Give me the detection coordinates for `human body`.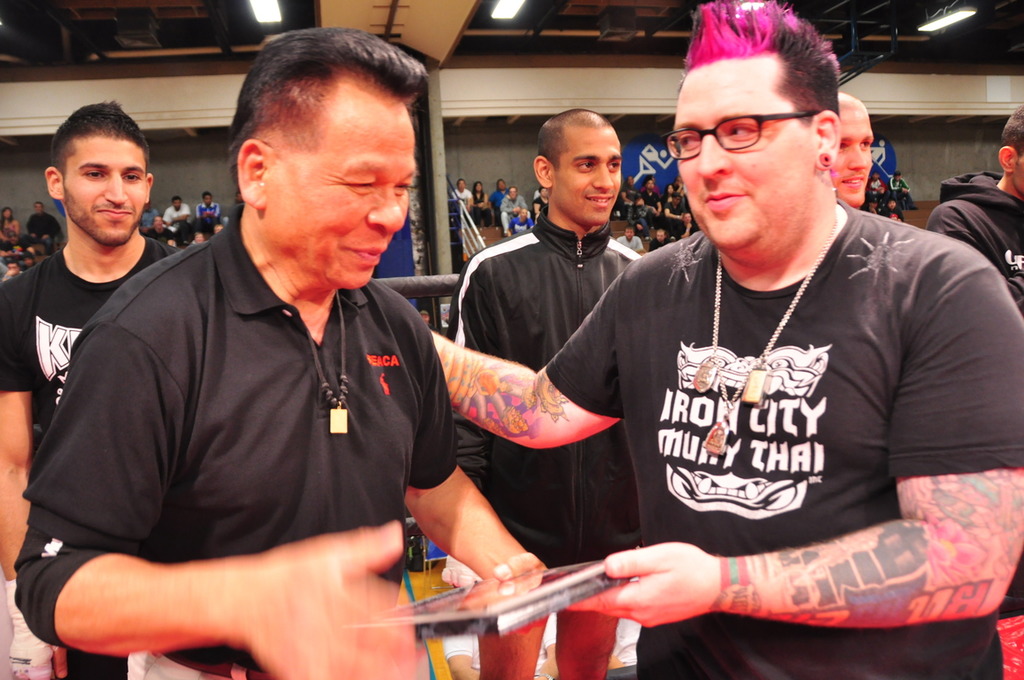
533/184/550/224.
